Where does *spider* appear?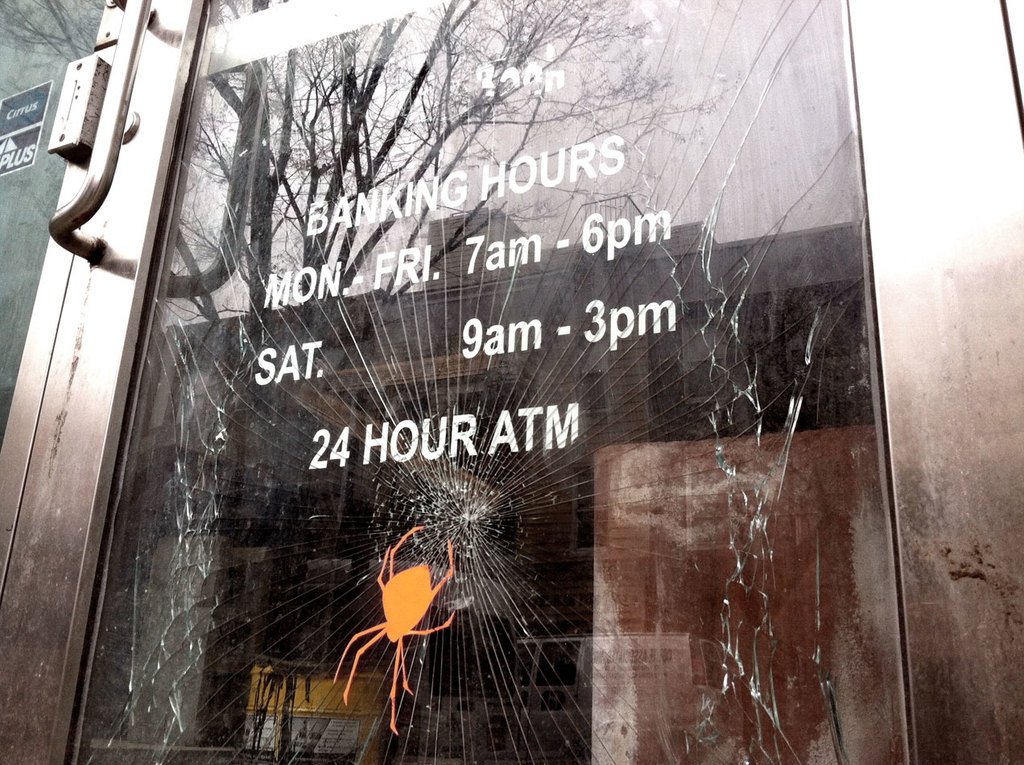
Appears at (328,524,464,735).
